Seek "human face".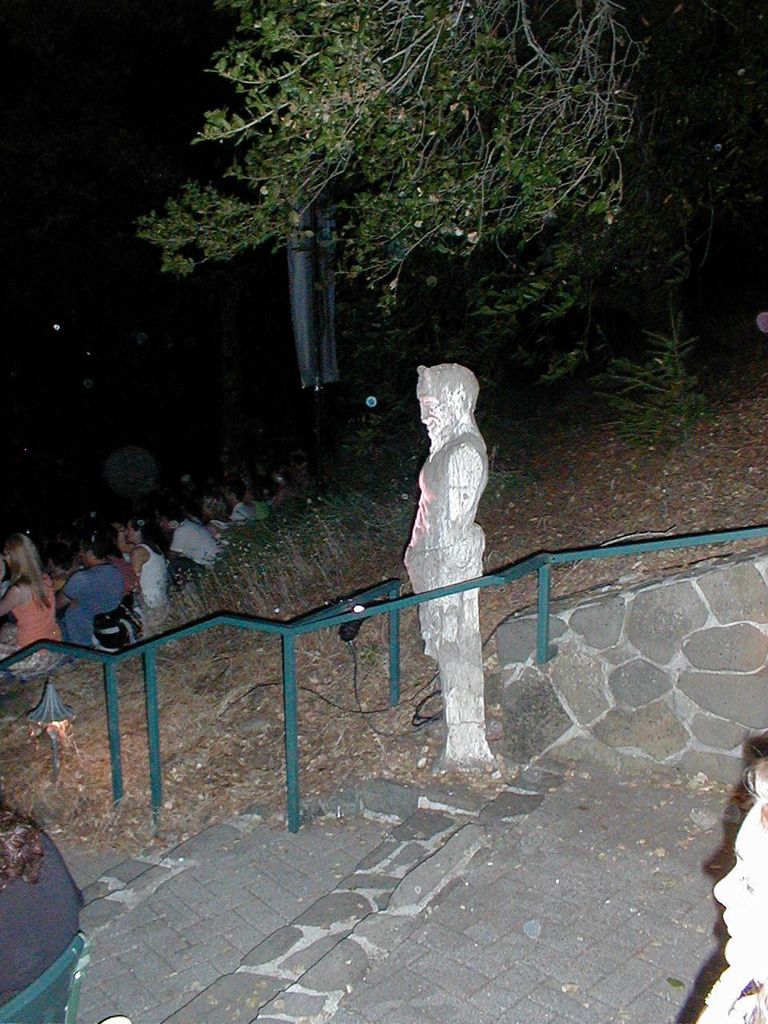
(414, 382, 451, 442).
